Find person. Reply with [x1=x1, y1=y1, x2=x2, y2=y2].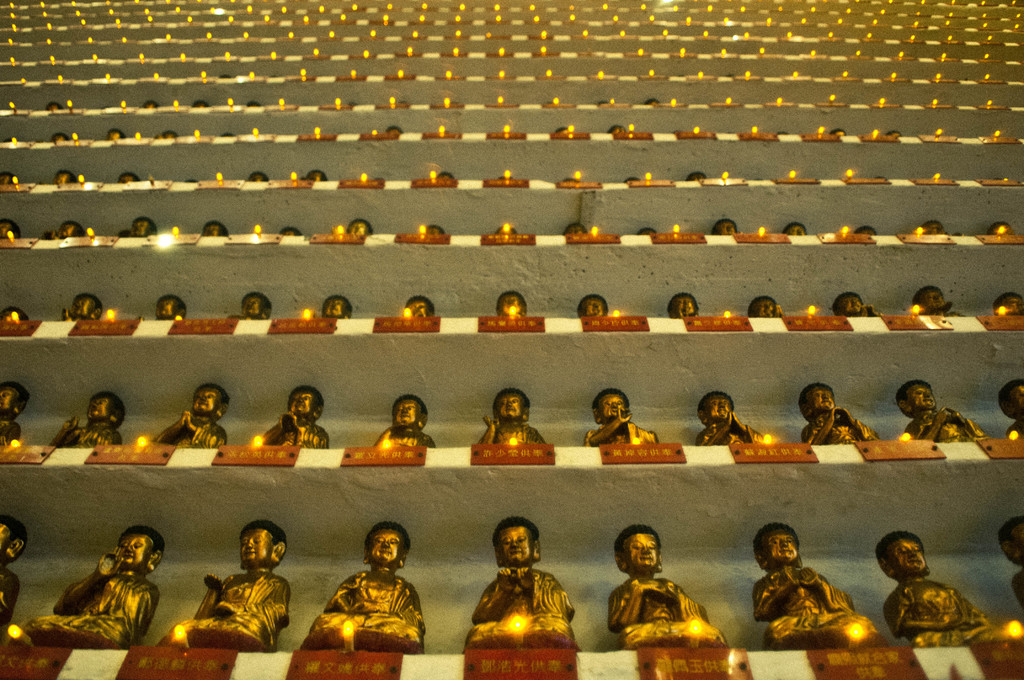
[x1=155, y1=521, x2=291, y2=652].
